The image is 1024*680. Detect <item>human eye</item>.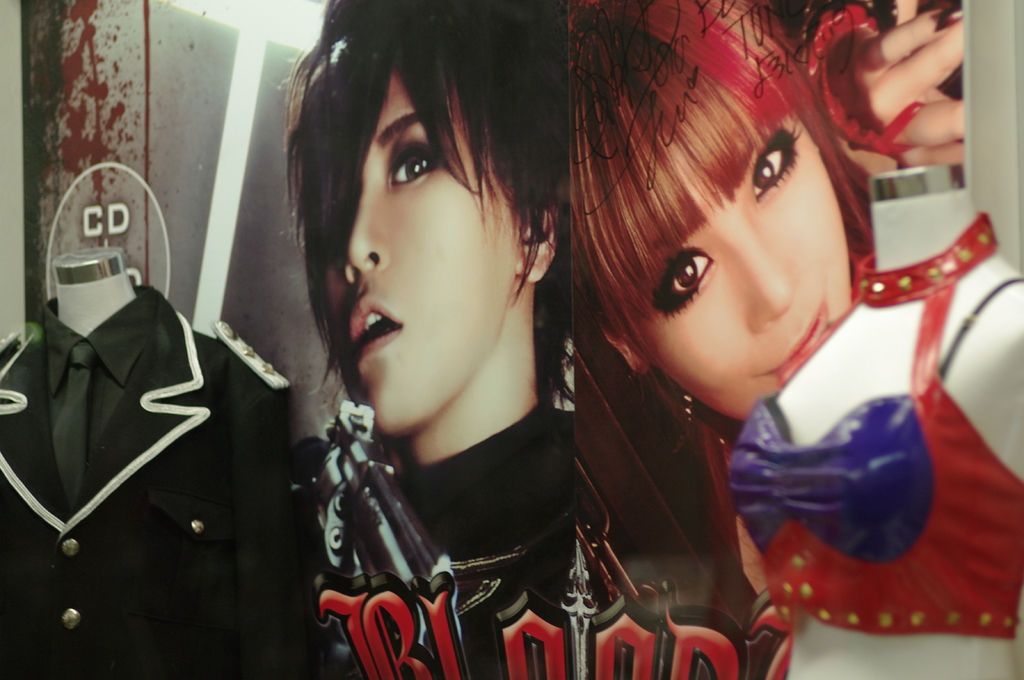
Detection: <bbox>389, 142, 439, 185</bbox>.
